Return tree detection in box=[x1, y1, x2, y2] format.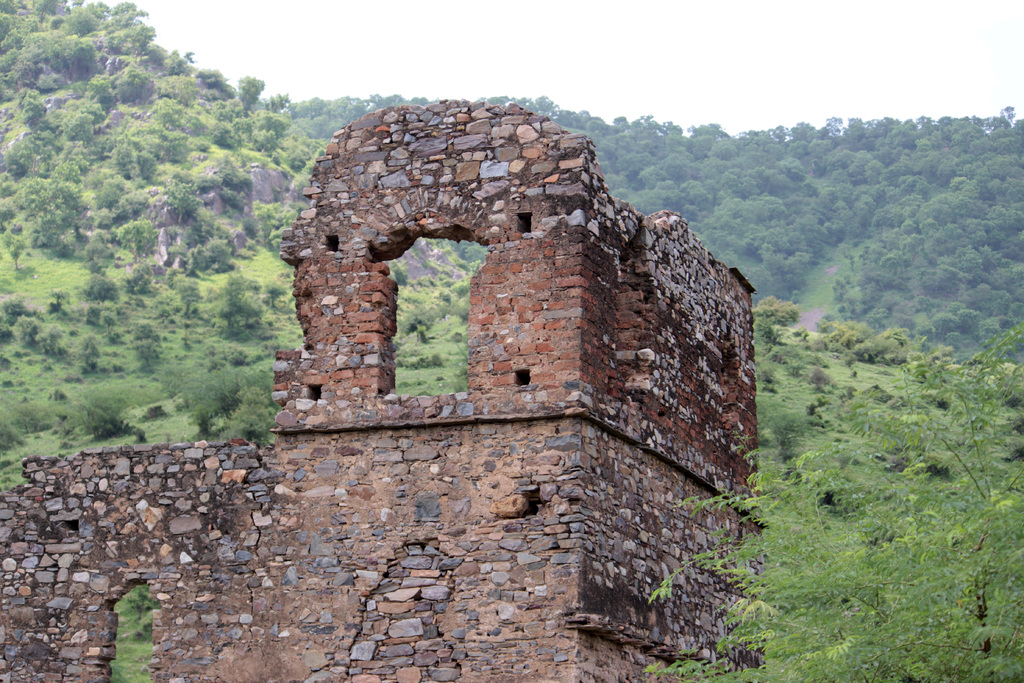
box=[648, 321, 1023, 682].
